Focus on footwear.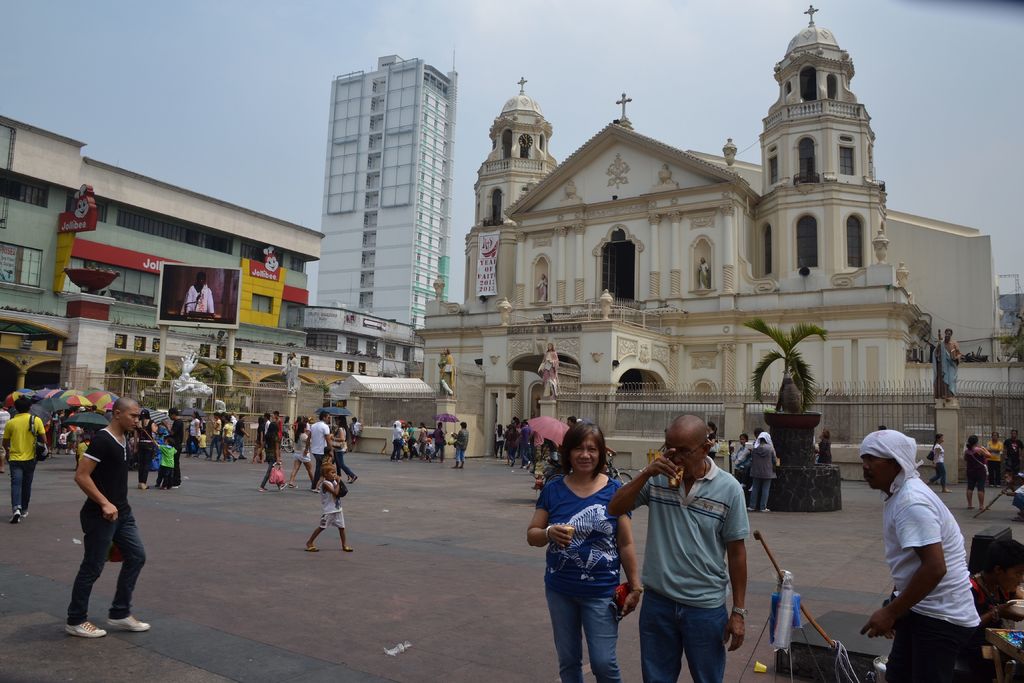
Focused at <region>460, 465, 462, 466</region>.
